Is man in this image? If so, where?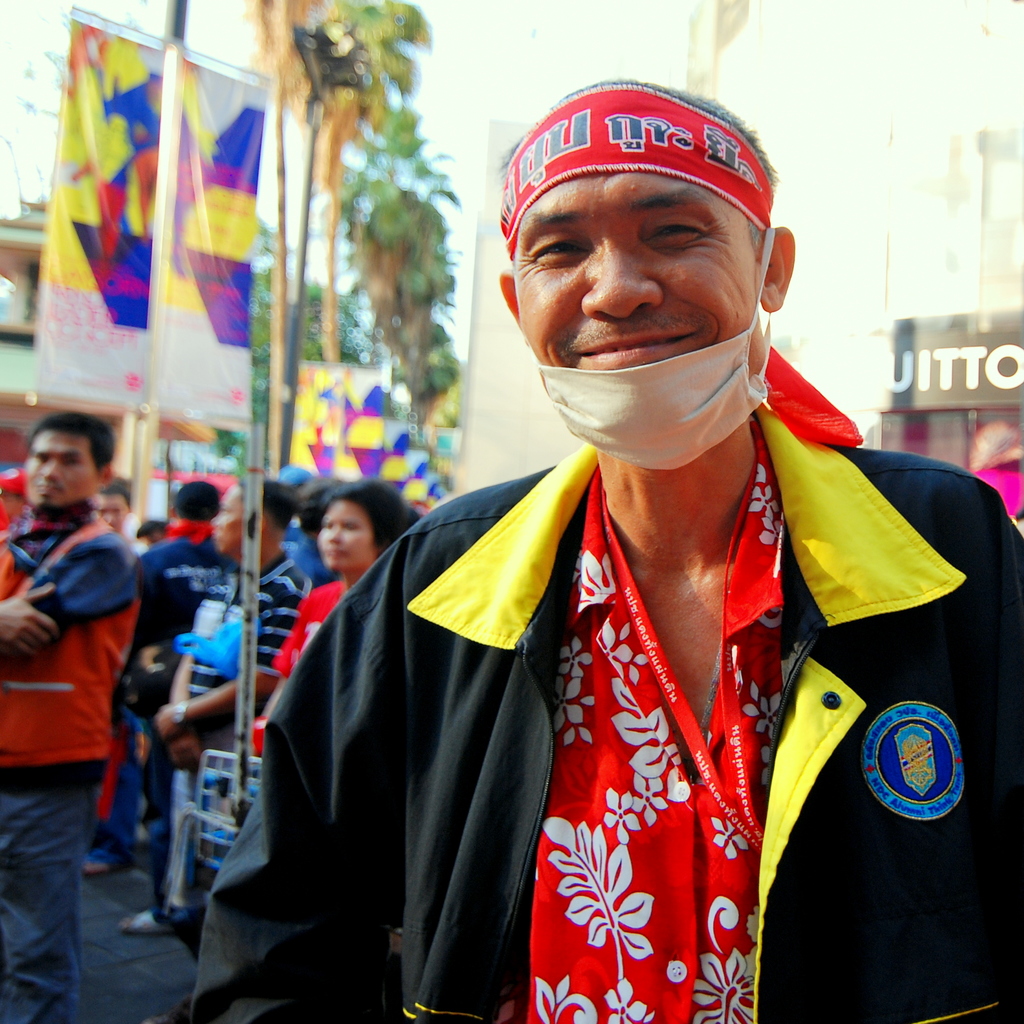
Yes, at [x1=150, y1=470, x2=317, y2=960].
